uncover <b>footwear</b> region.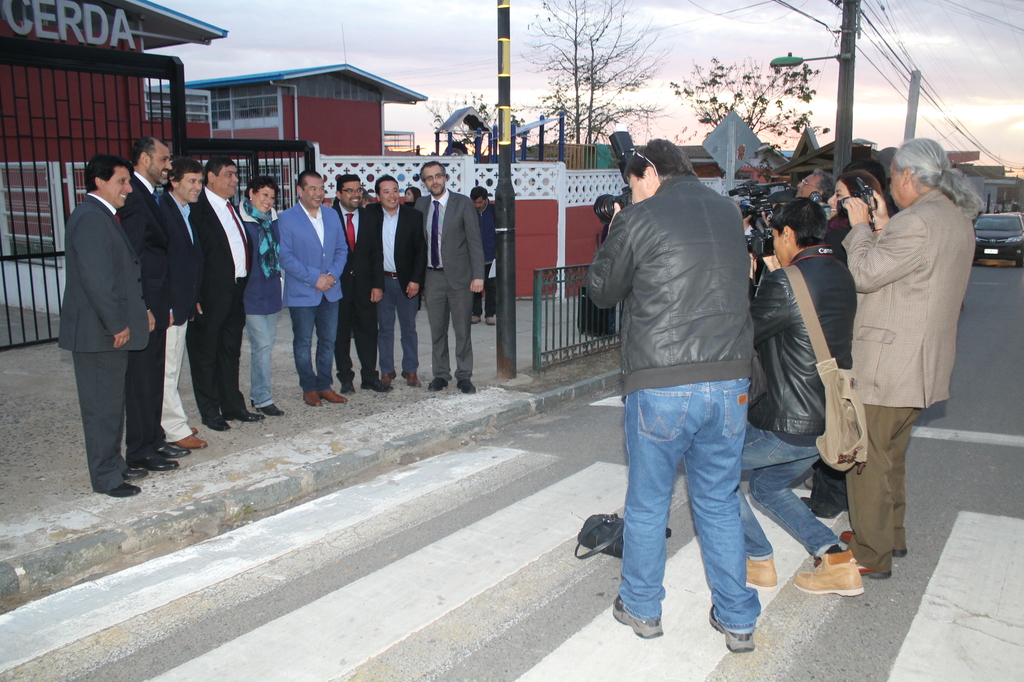
Uncovered: (left=457, top=378, right=476, bottom=393).
